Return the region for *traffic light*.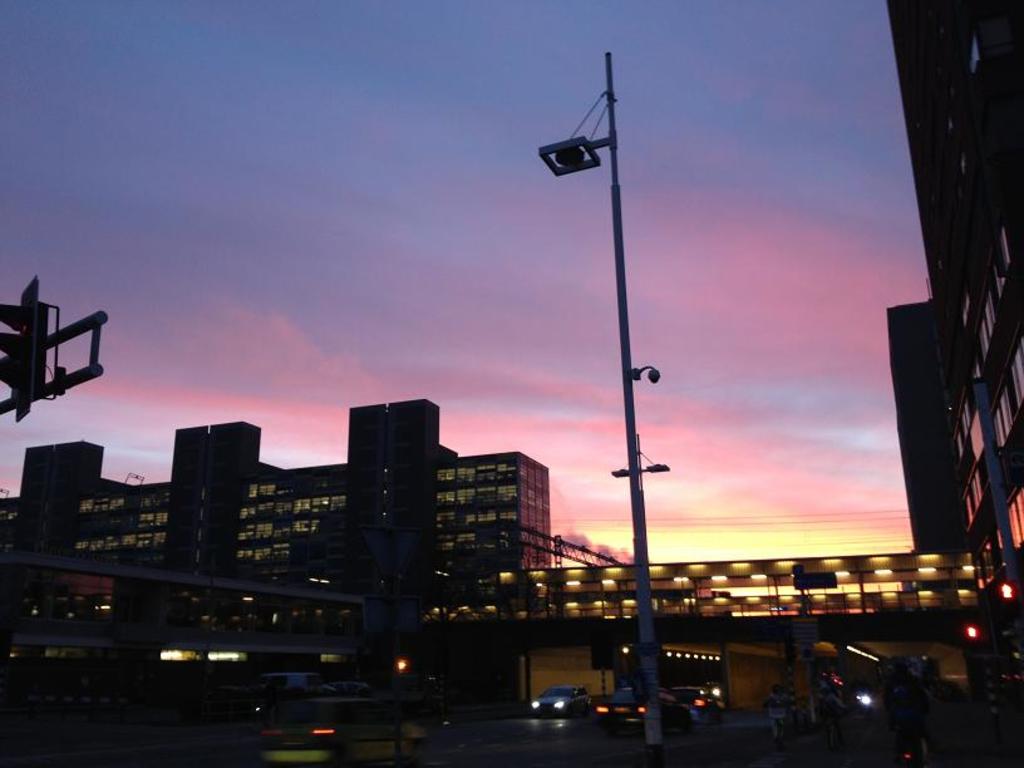
left=995, top=582, right=1019, bottom=606.
